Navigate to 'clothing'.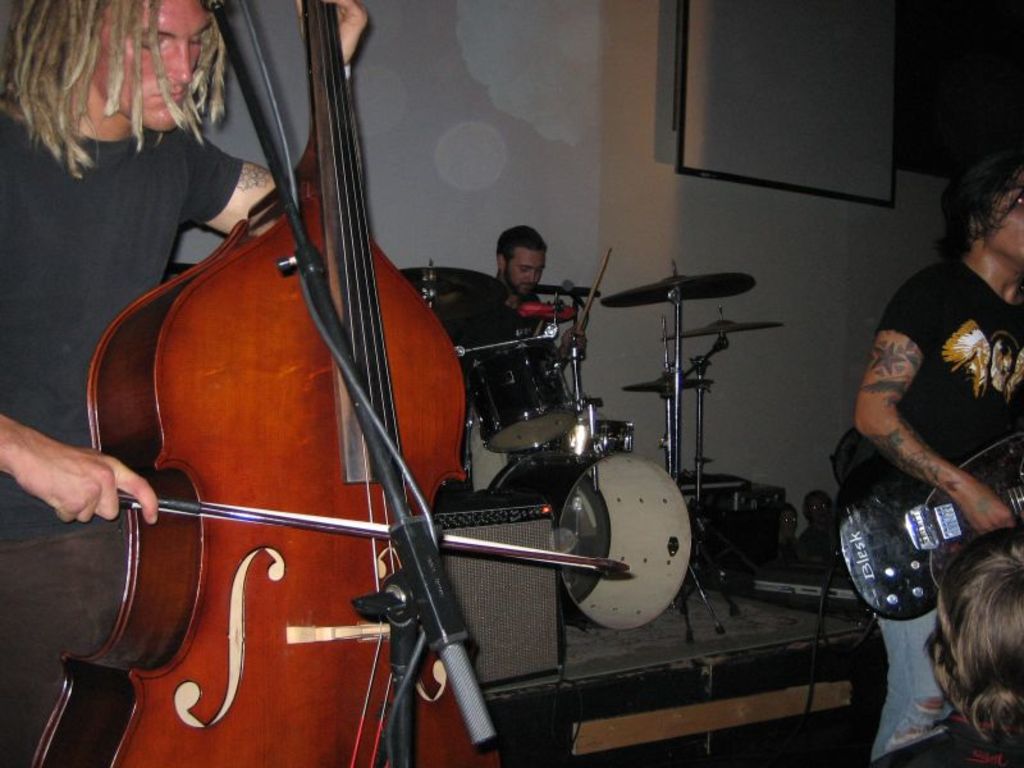
Navigation target: 442, 279, 540, 346.
